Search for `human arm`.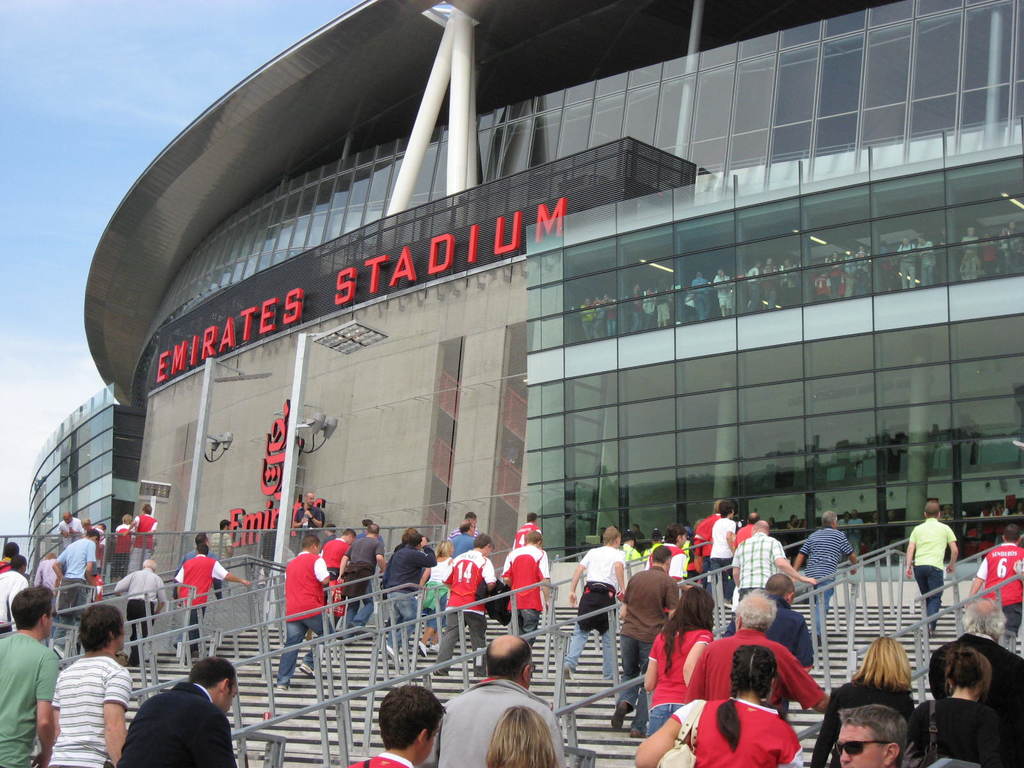
Found at [x1=28, y1=650, x2=61, y2=763].
